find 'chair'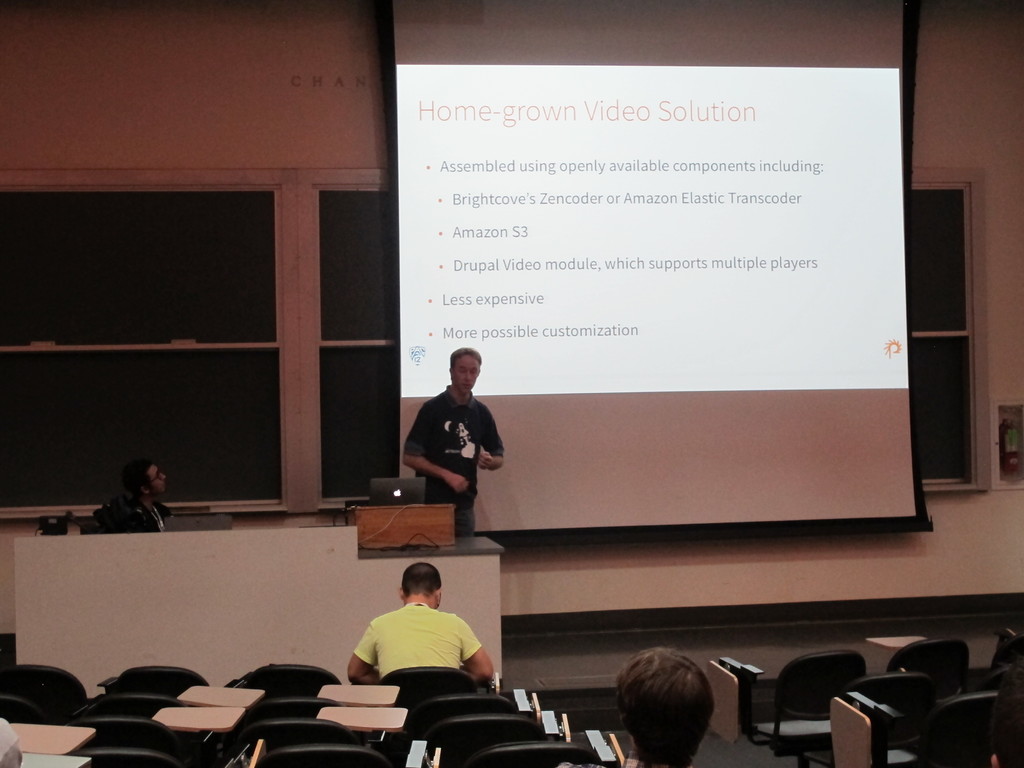
(236, 708, 405, 750)
